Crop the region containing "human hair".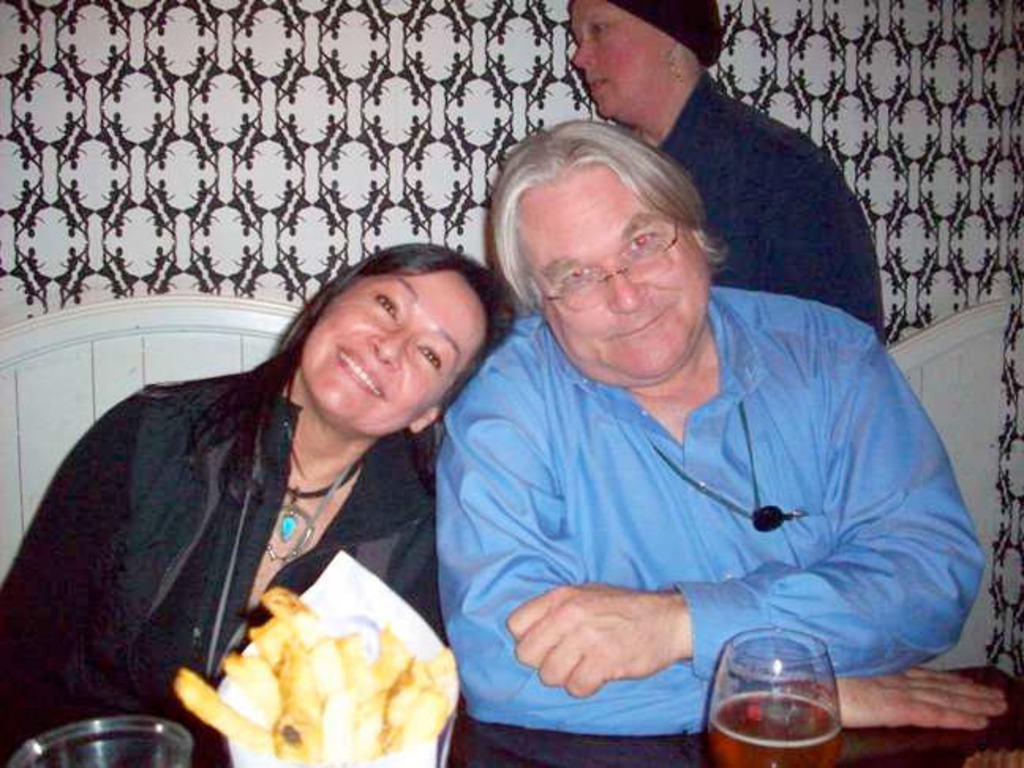
Crop region: [175,243,506,493].
